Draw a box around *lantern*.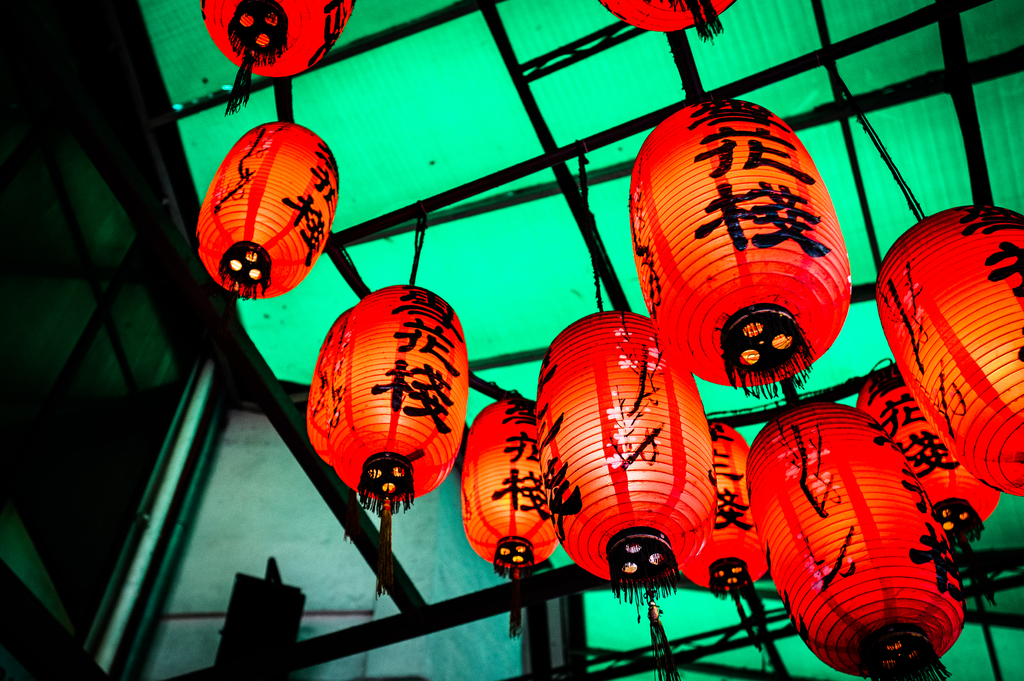
BBox(532, 311, 716, 680).
